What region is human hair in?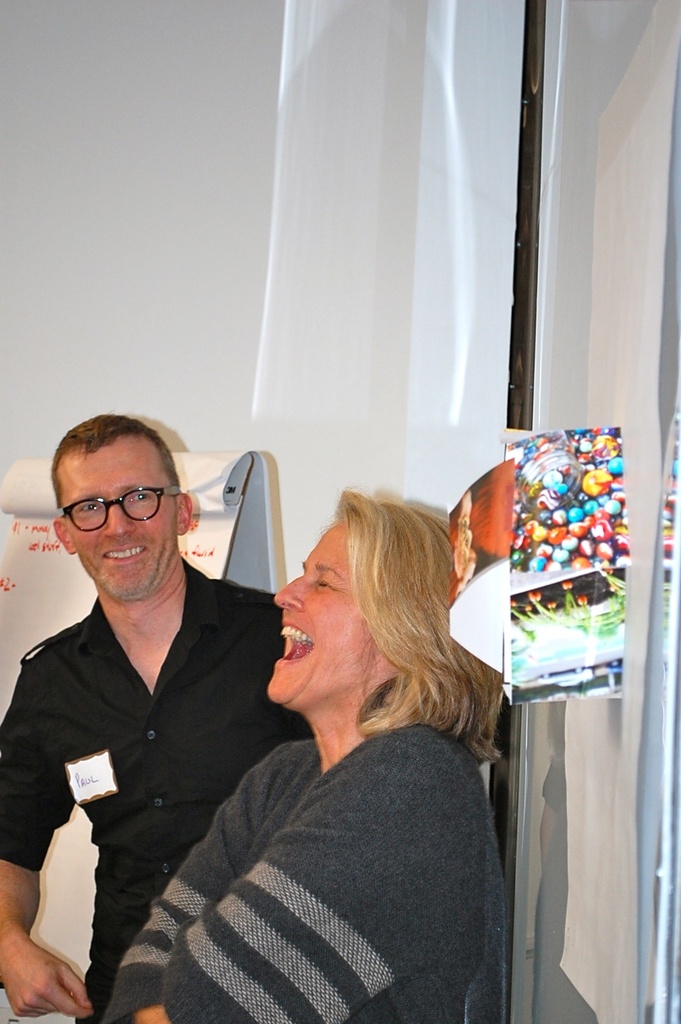
bbox(51, 421, 176, 537).
